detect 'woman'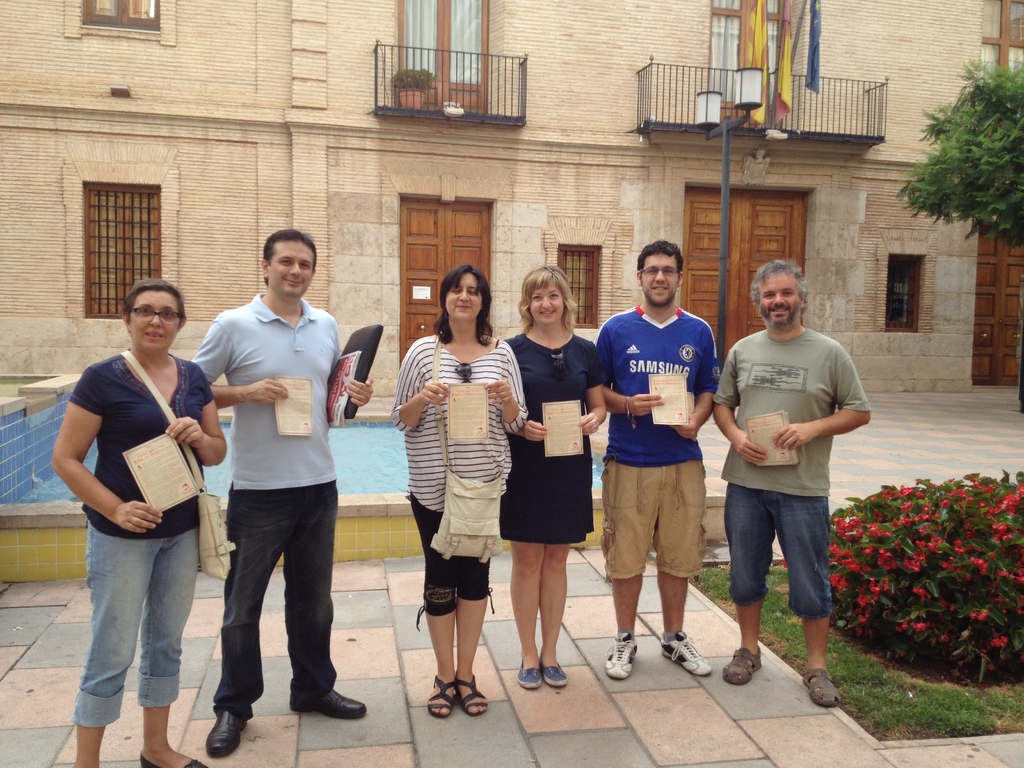
[x1=506, y1=264, x2=605, y2=691]
